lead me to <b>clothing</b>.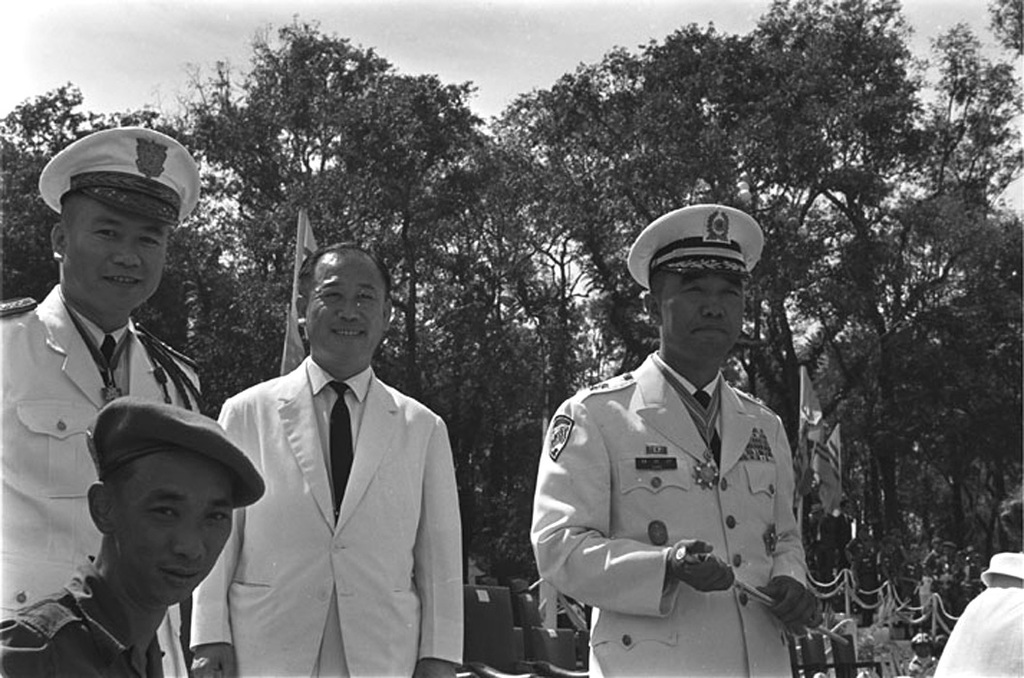
Lead to 927,551,1023,677.
